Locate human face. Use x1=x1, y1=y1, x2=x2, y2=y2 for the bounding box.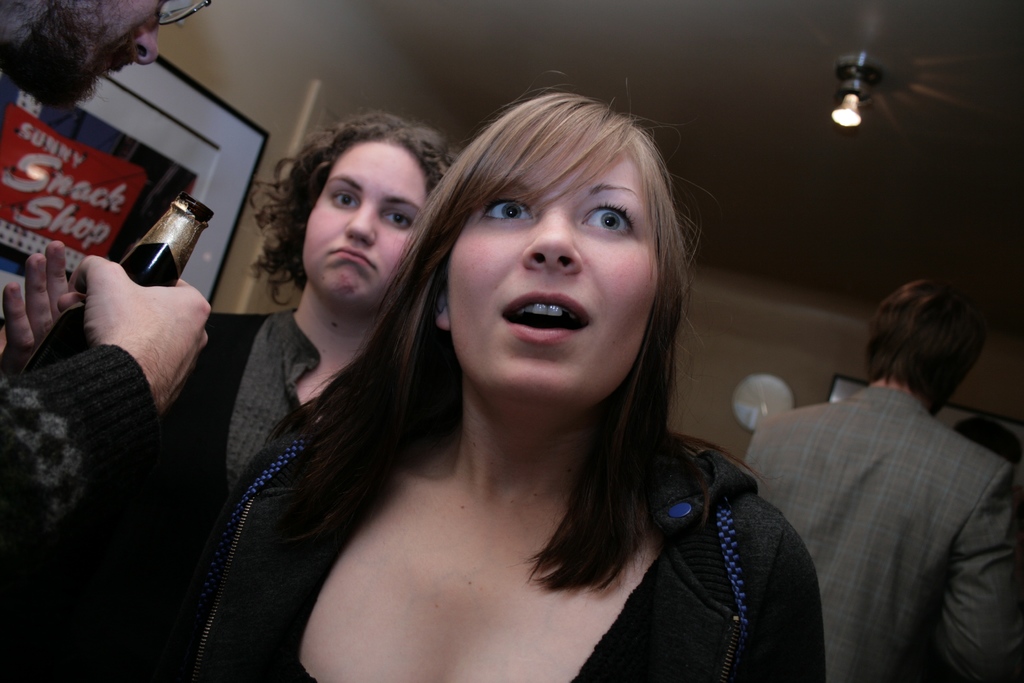
x1=61, y1=0, x2=181, y2=101.
